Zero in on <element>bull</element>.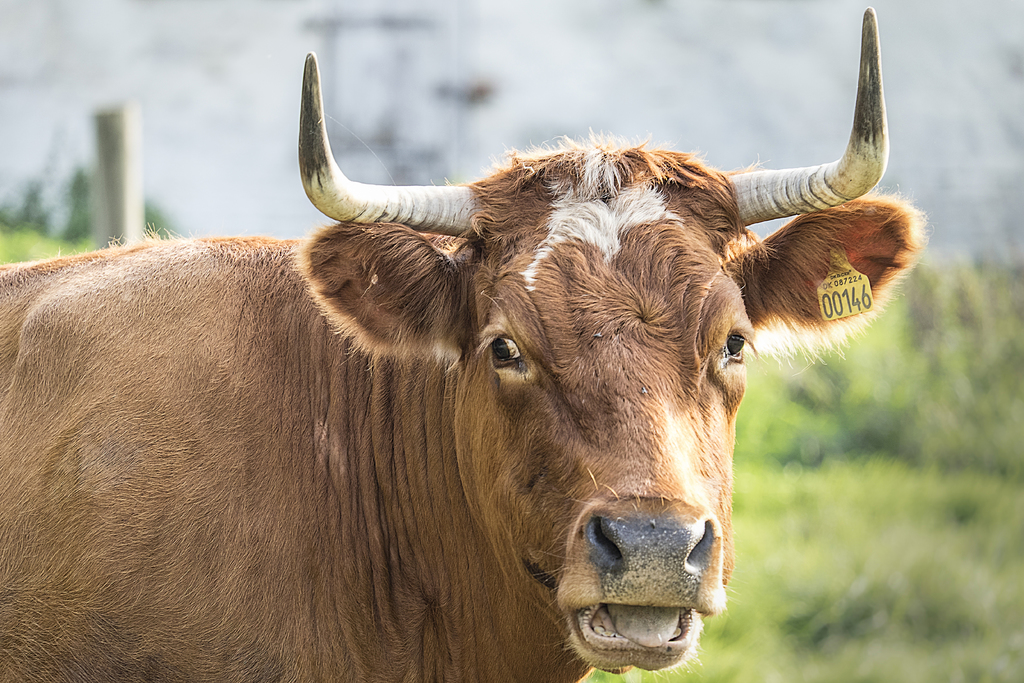
Zeroed in: locate(0, 8, 918, 679).
